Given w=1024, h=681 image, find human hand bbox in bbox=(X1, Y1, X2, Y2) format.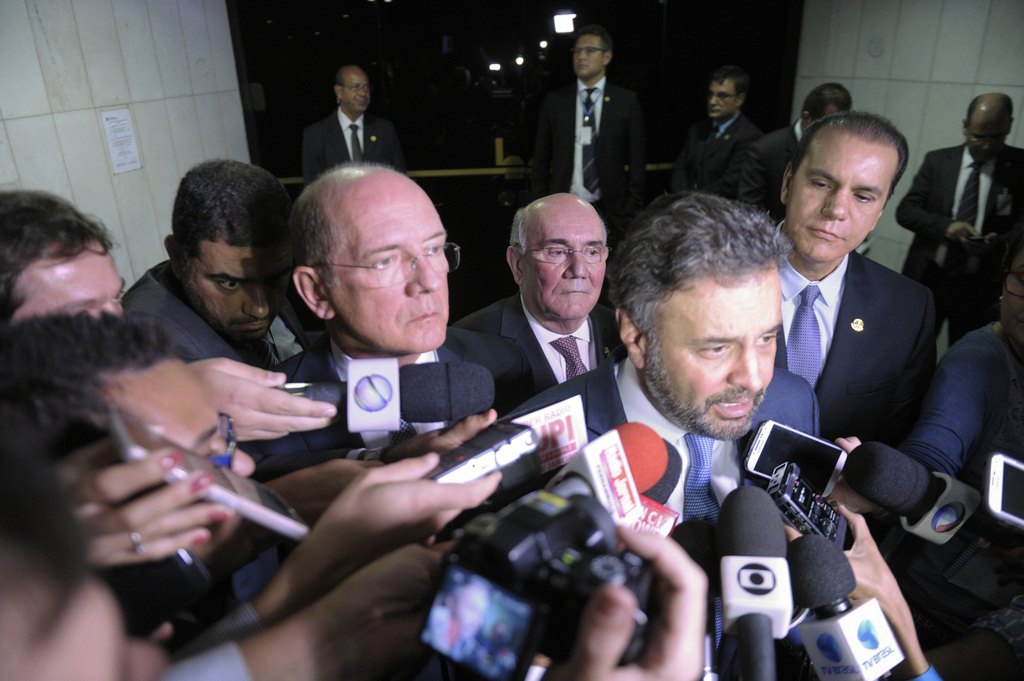
bbox=(826, 438, 879, 518).
